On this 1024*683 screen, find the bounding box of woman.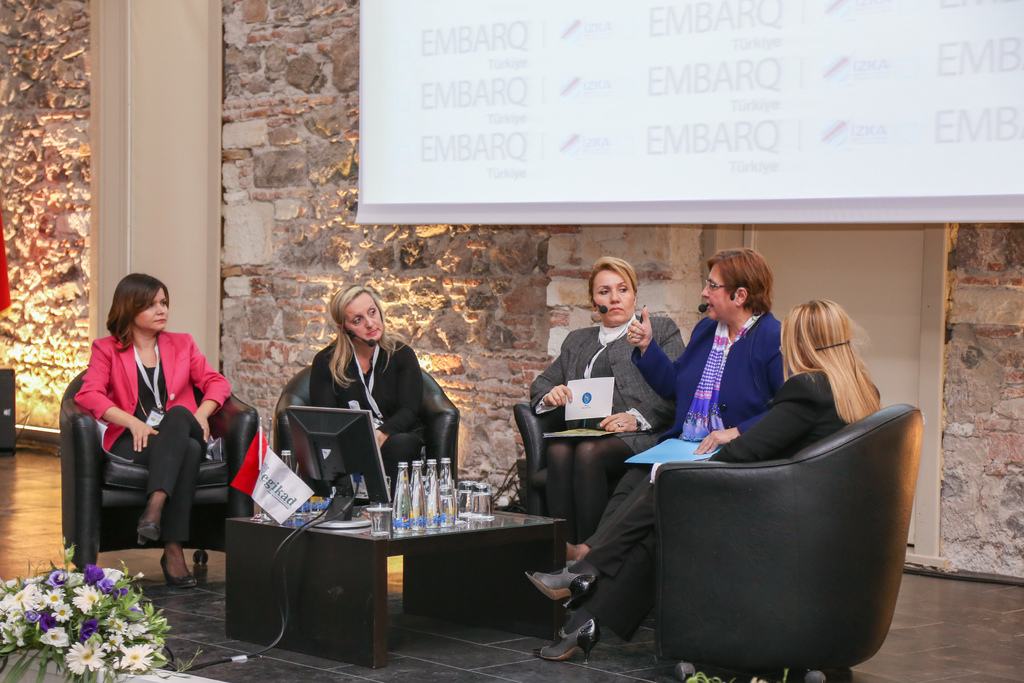
Bounding box: region(307, 279, 428, 484).
